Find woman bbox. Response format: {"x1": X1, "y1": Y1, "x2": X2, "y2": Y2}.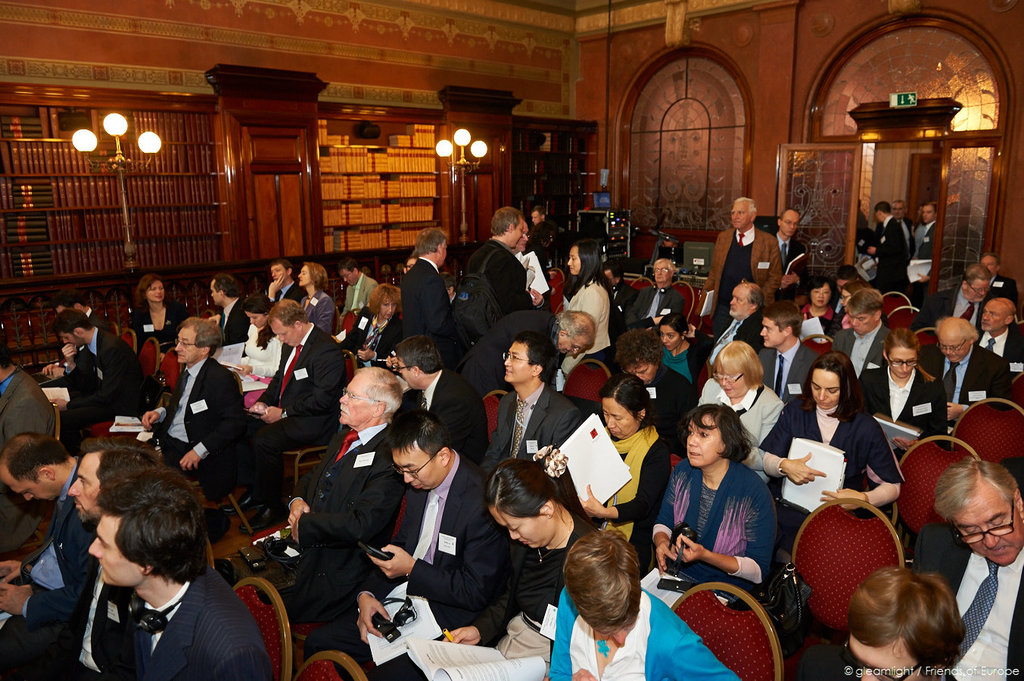
{"x1": 697, "y1": 337, "x2": 777, "y2": 449}.
